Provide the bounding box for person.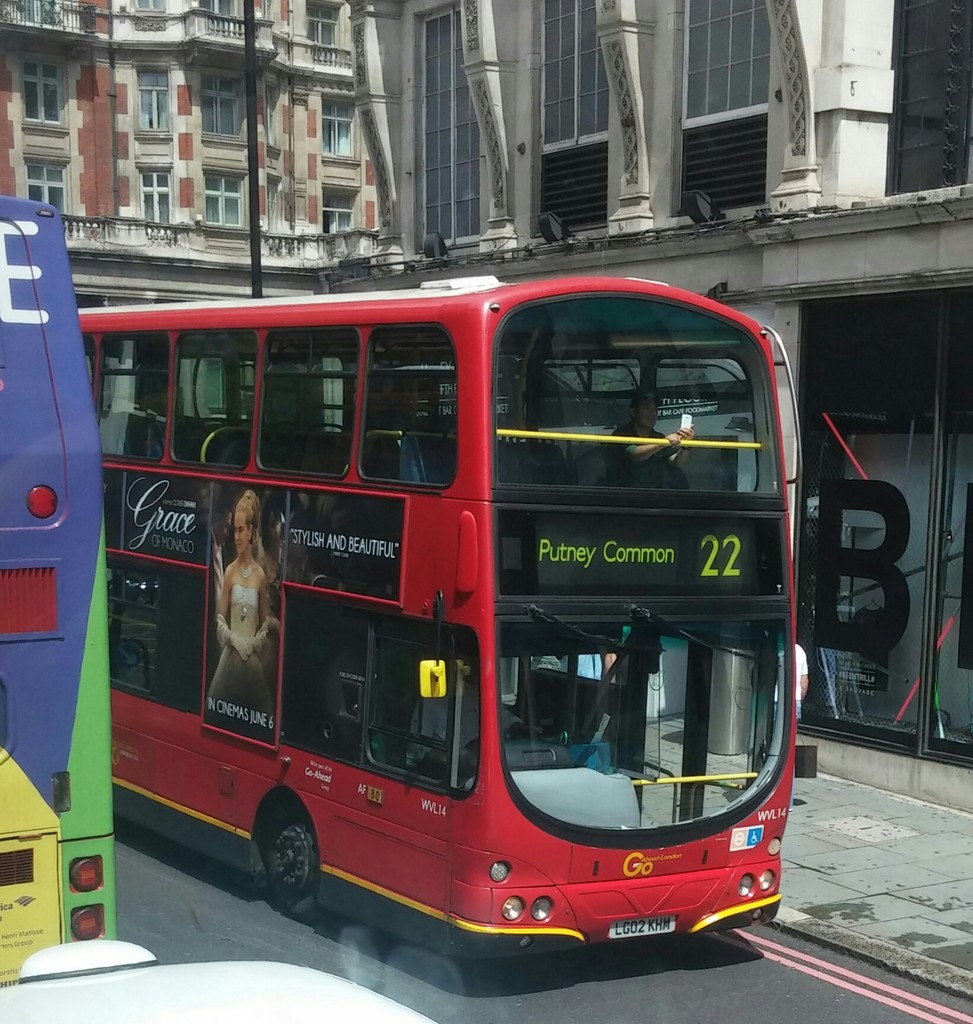
(195,484,281,741).
